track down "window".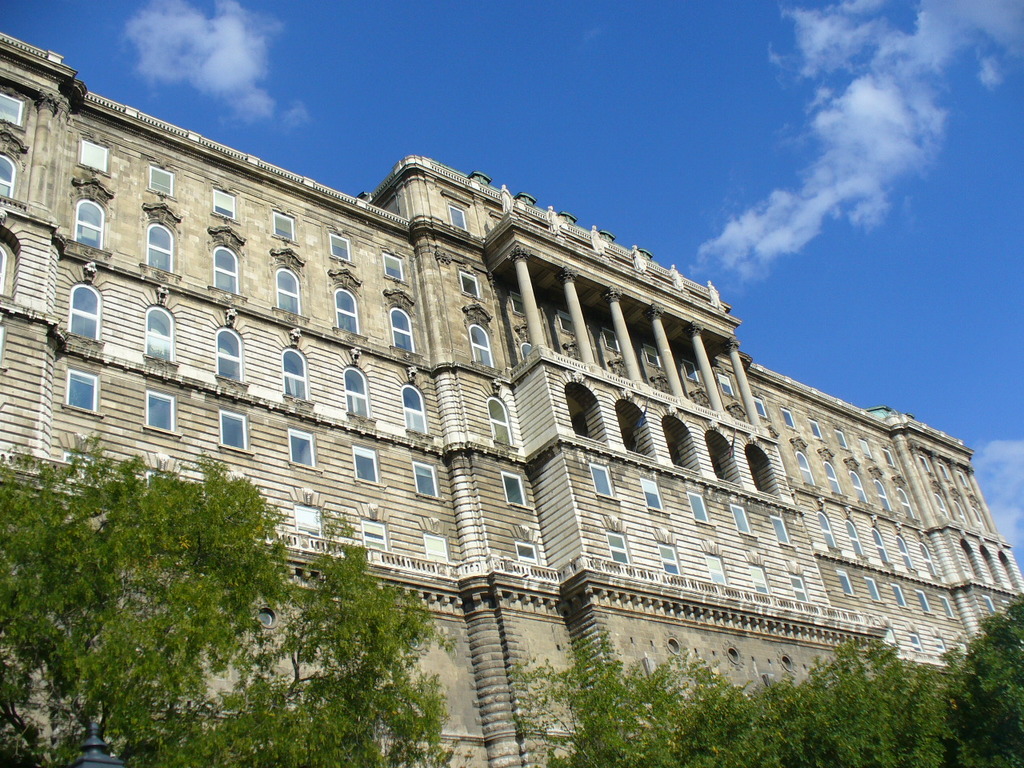
Tracked to 823/461/839/490.
